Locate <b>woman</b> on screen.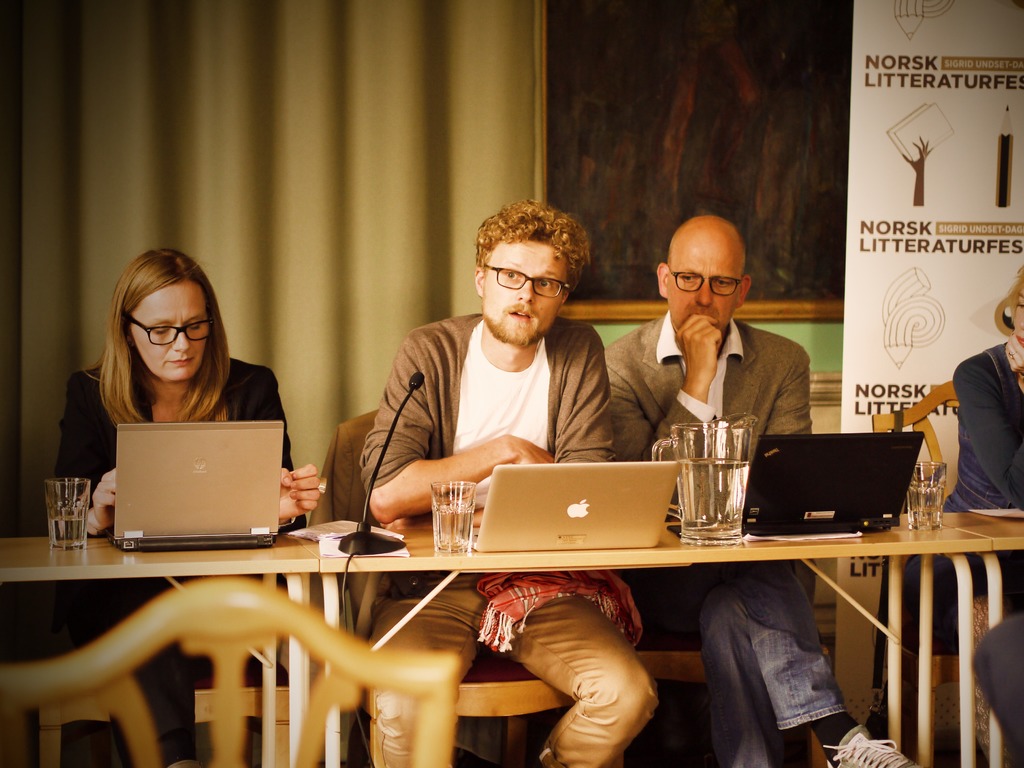
On screen at 52,244,328,534.
